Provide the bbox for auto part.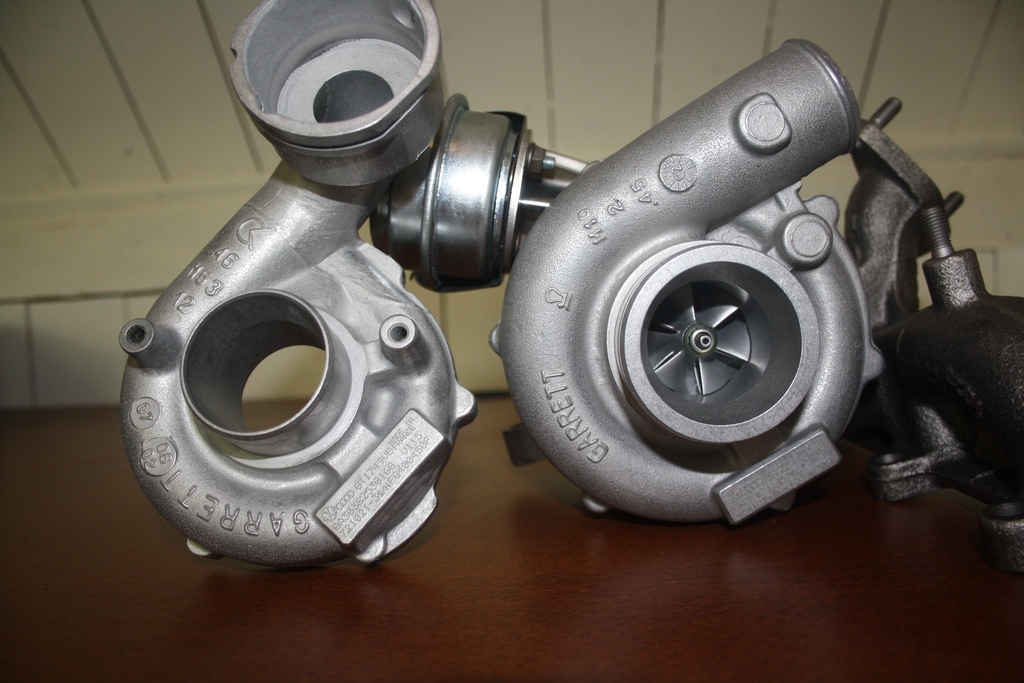
<region>488, 33, 891, 529</region>.
